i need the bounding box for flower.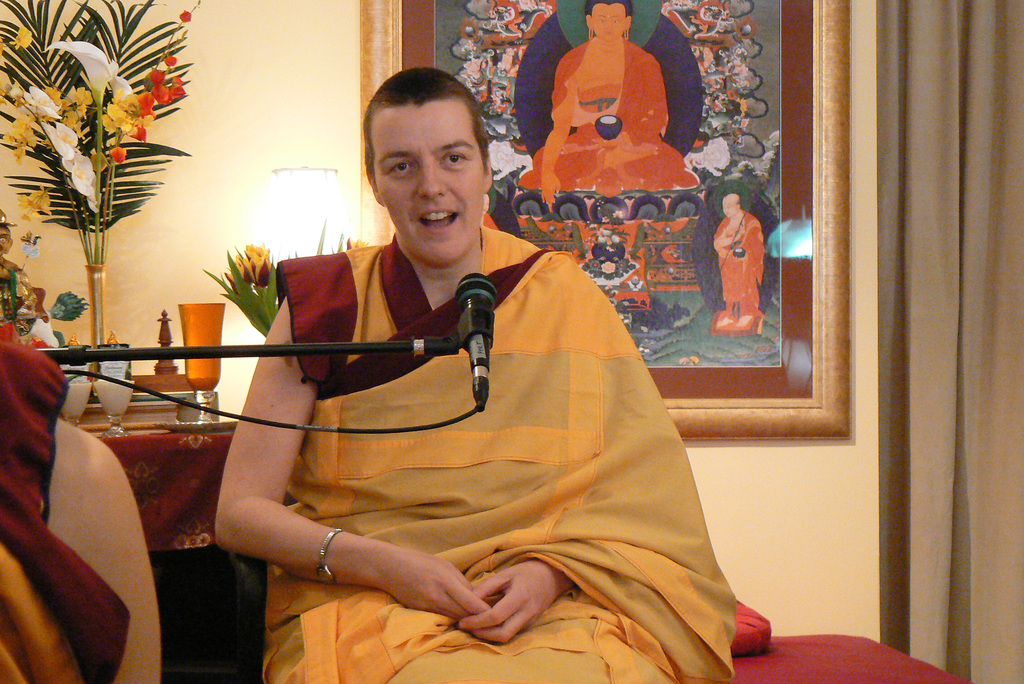
Here it is: [179,11,191,20].
